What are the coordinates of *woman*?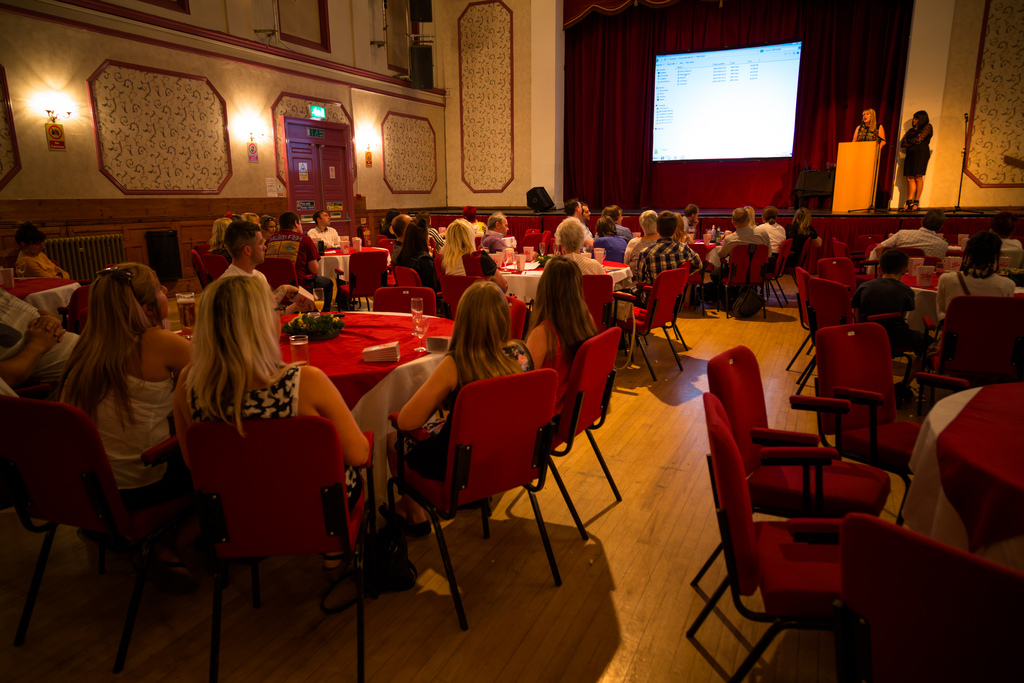
x1=754 y1=207 x2=800 y2=274.
